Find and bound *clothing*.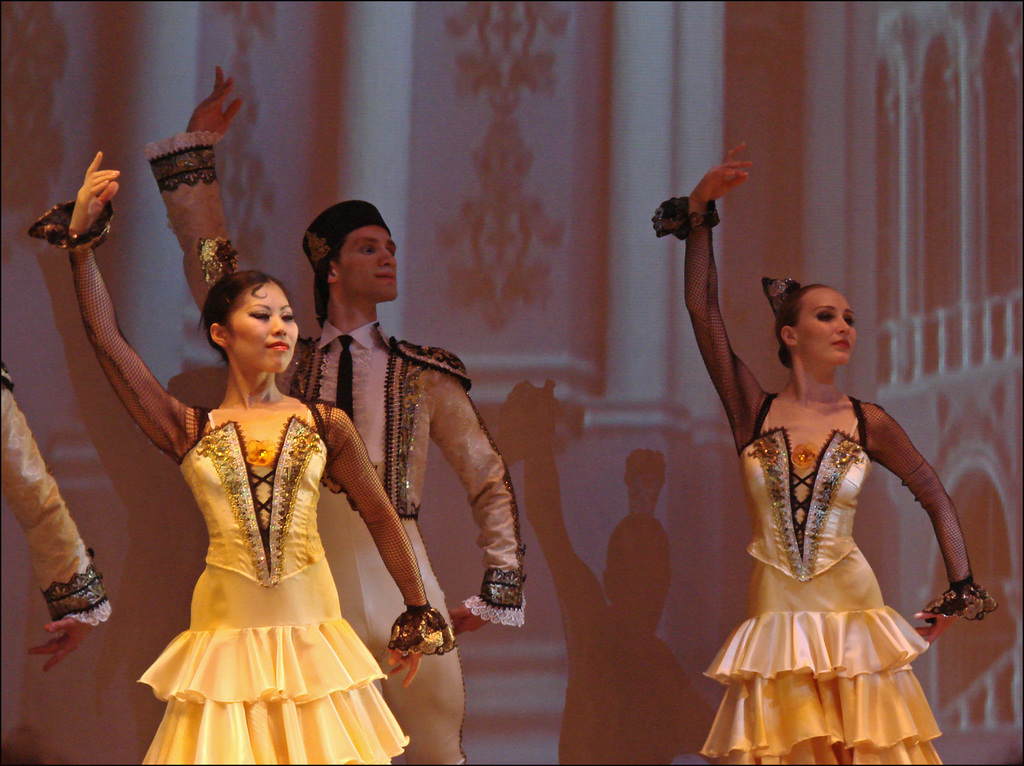
Bound: (left=0, top=352, right=119, bottom=628).
